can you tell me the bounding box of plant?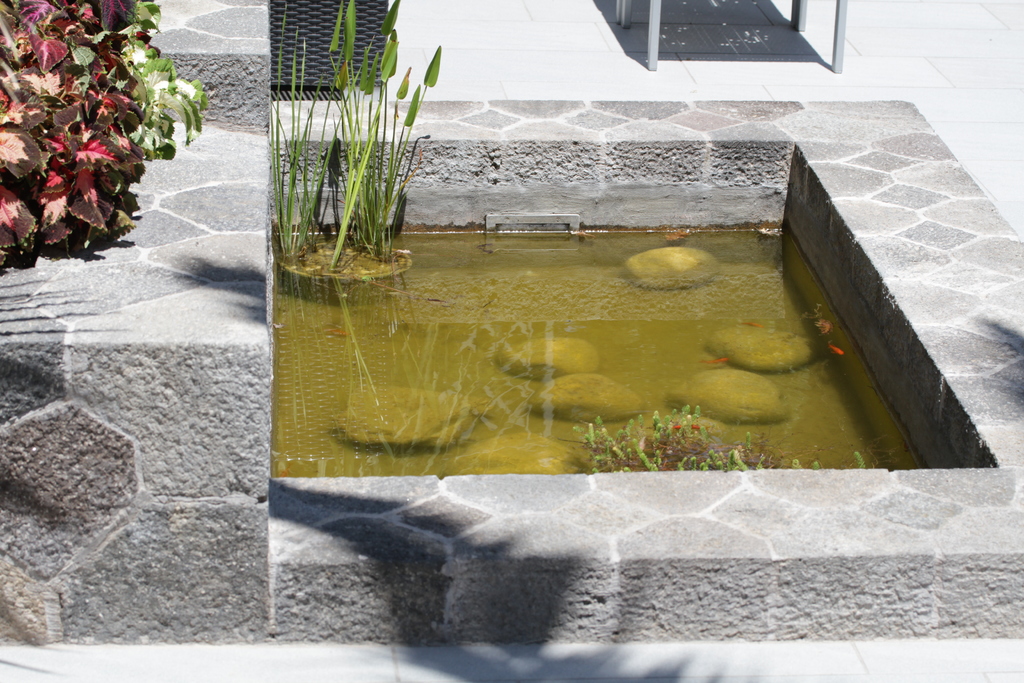
region(801, 302, 835, 336).
